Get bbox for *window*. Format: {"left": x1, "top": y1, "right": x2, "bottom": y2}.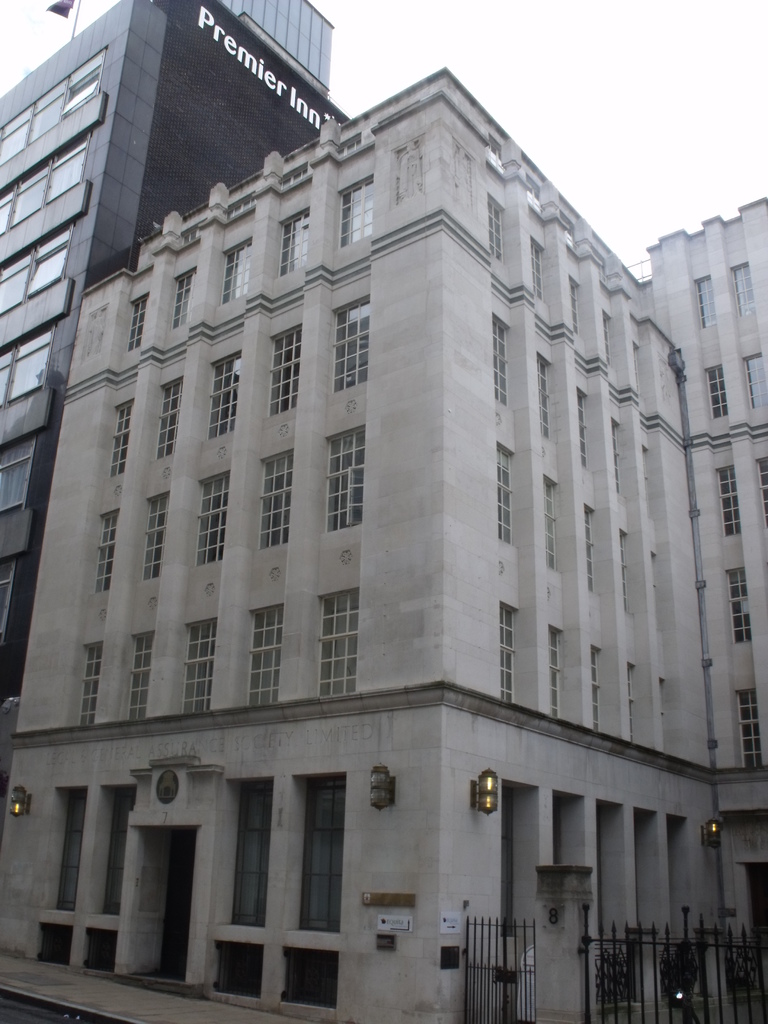
{"left": 125, "top": 630, "right": 146, "bottom": 723}.
